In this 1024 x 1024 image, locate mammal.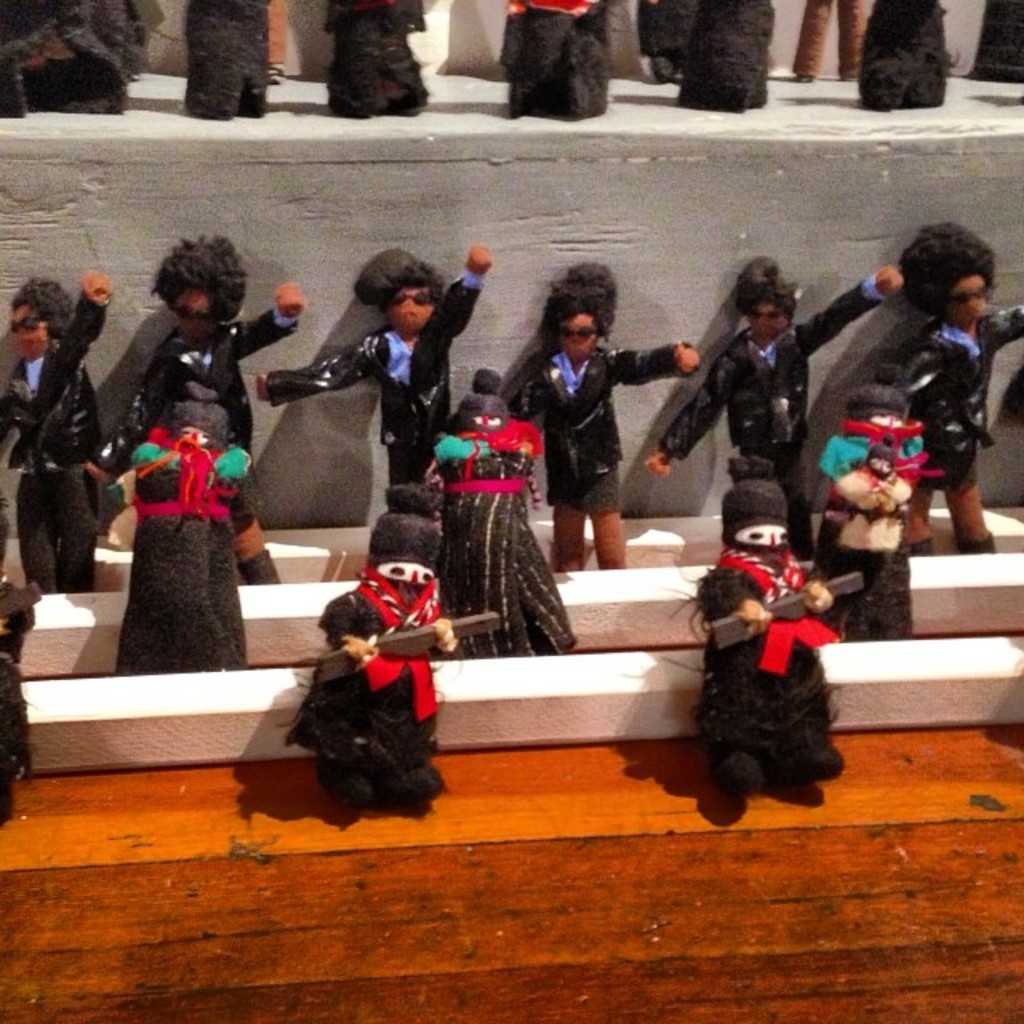
Bounding box: x1=94, y1=384, x2=282, y2=675.
